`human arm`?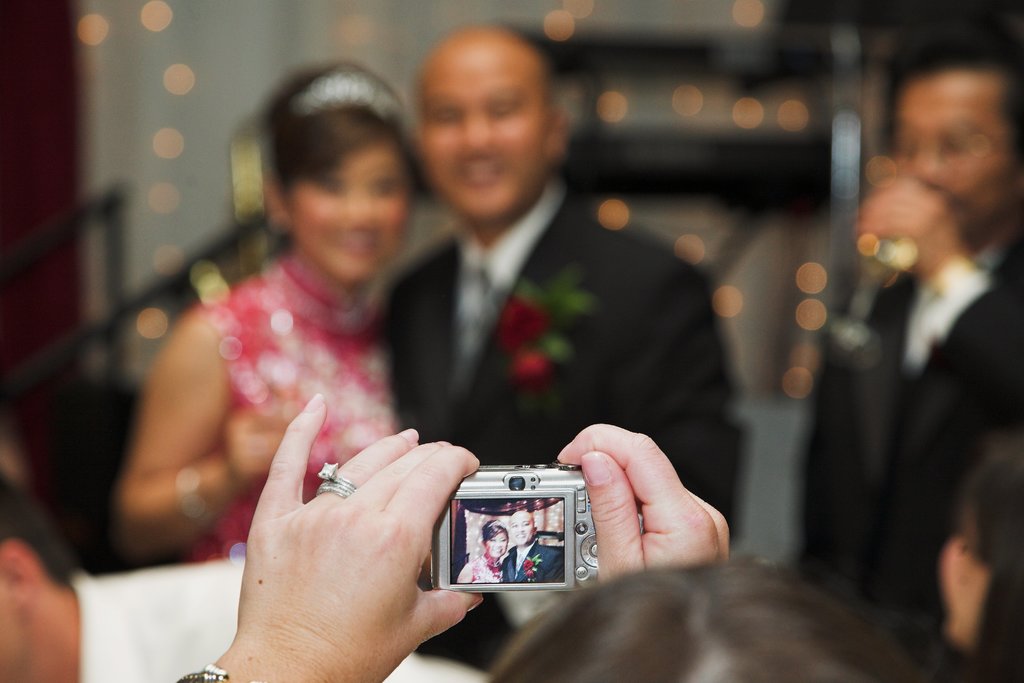
x1=114, y1=304, x2=248, y2=567
